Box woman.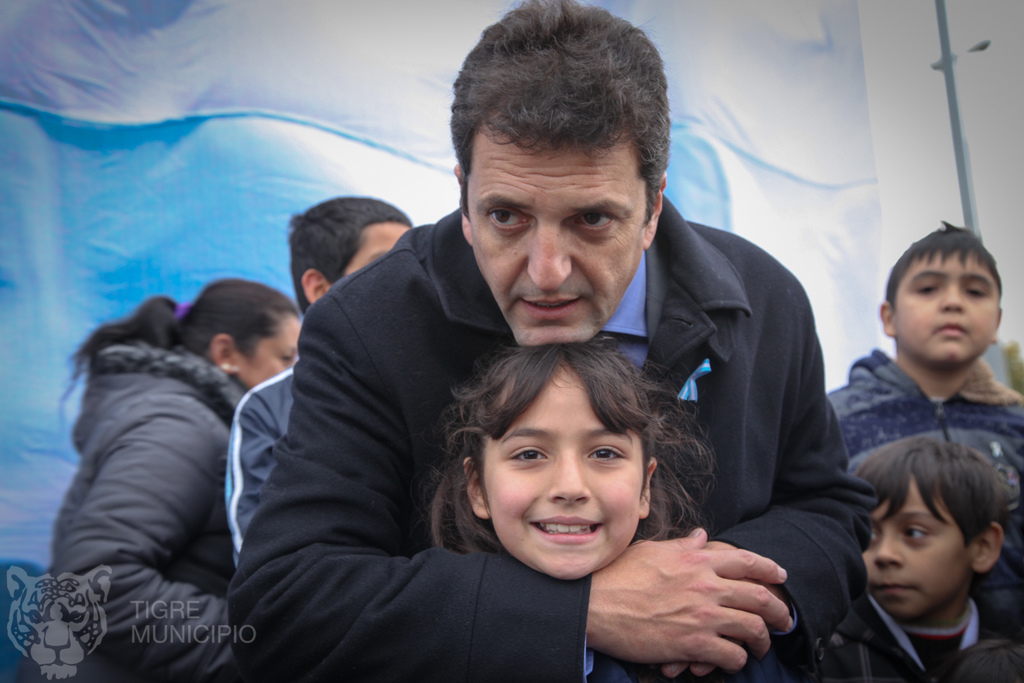
{"x1": 43, "y1": 283, "x2": 303, "y2": 682}.
